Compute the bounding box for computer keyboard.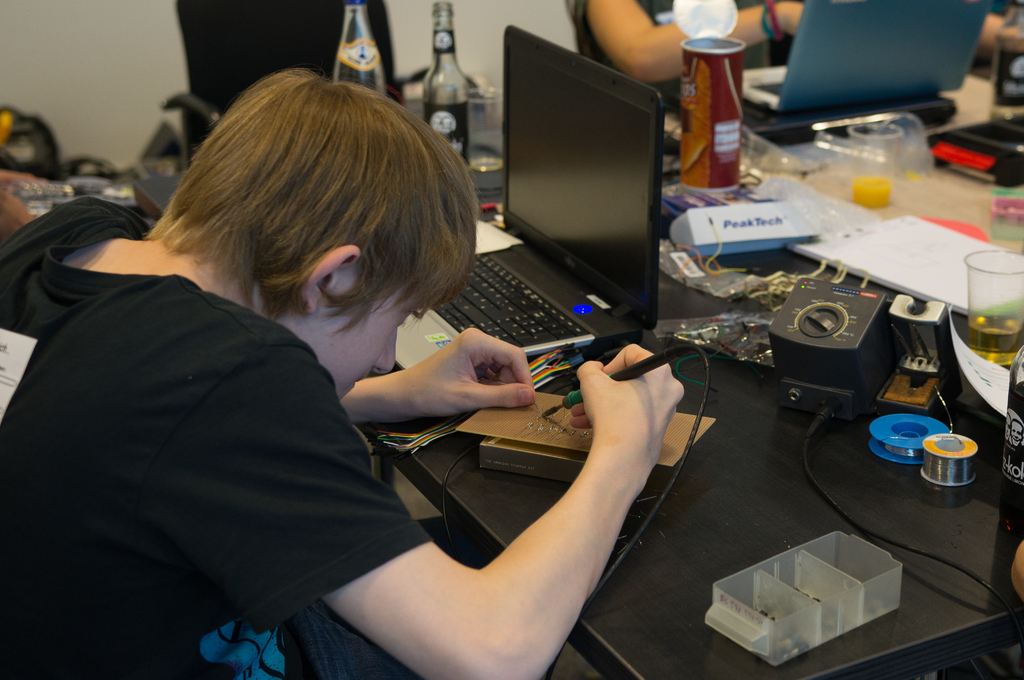
left=748, top=79, right=781, bottom=97.
